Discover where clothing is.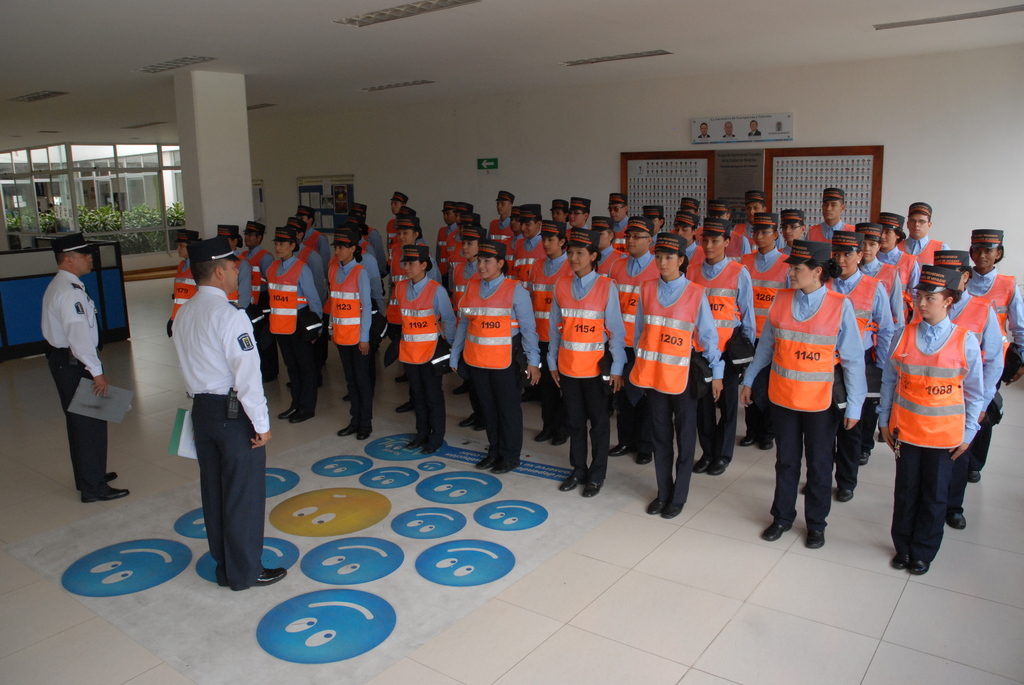
Discovered at {"x1": 940, "y1": 286, "x2": 1008, "y2": 508}.
